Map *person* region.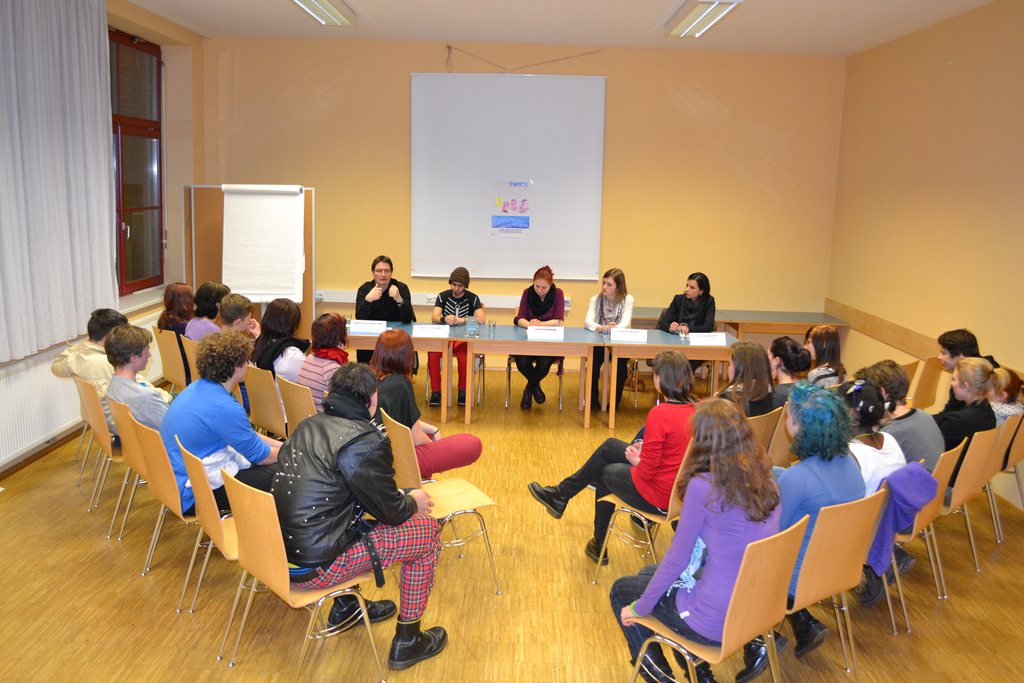
Mapped to locate(271, 361, 450, 671).
